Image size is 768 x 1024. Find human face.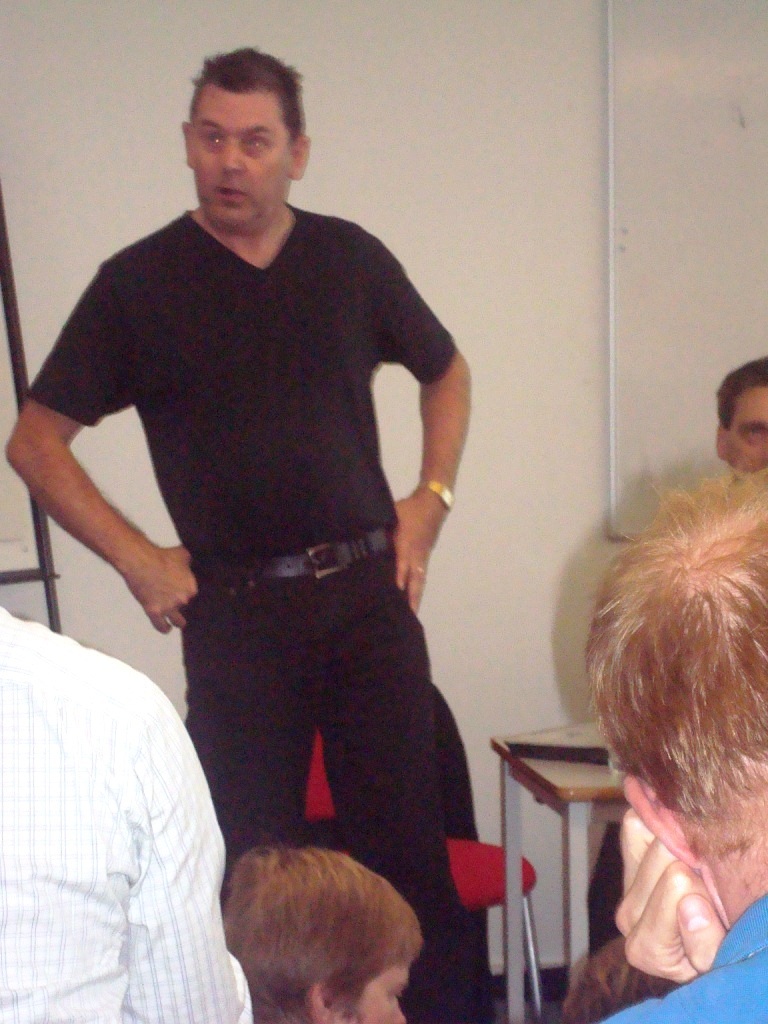
box(356, 959, 406, 1021).
